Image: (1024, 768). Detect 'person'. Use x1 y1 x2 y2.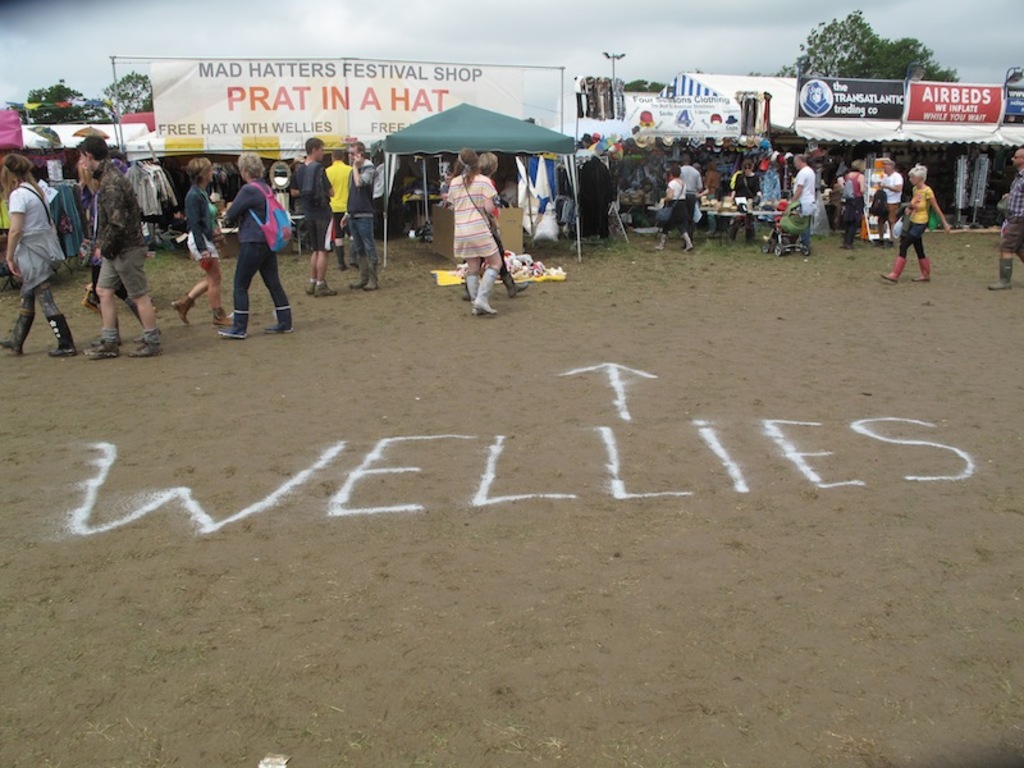
724 151 763 246.
